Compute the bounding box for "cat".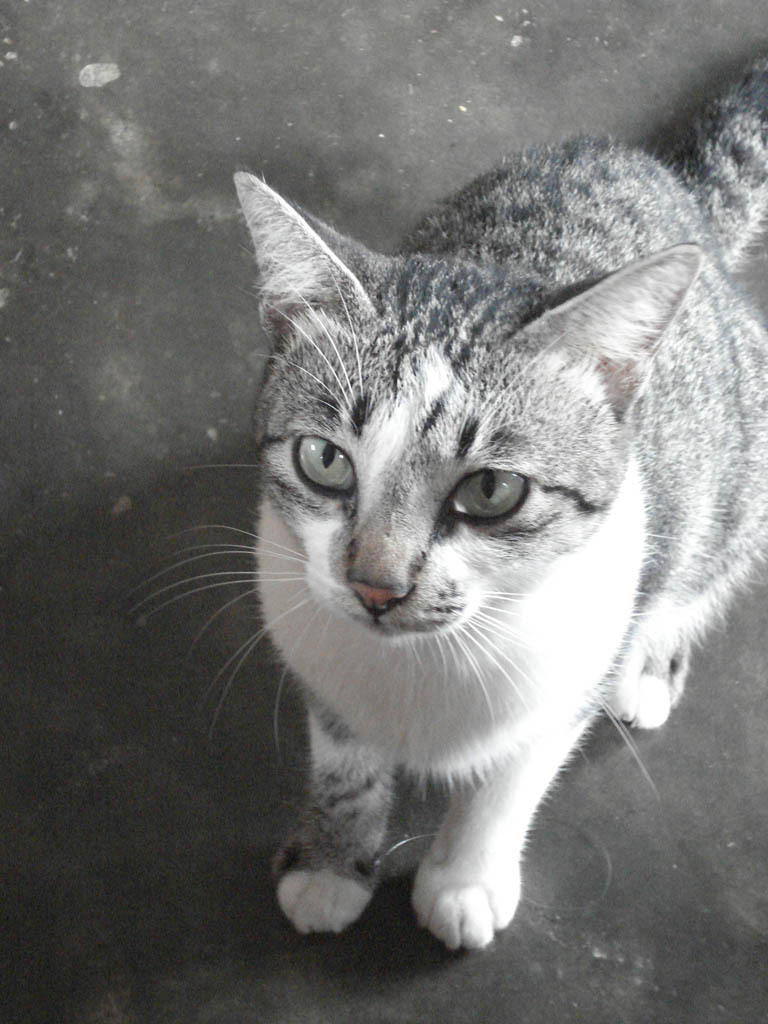
[130, 42, 767, 966].
